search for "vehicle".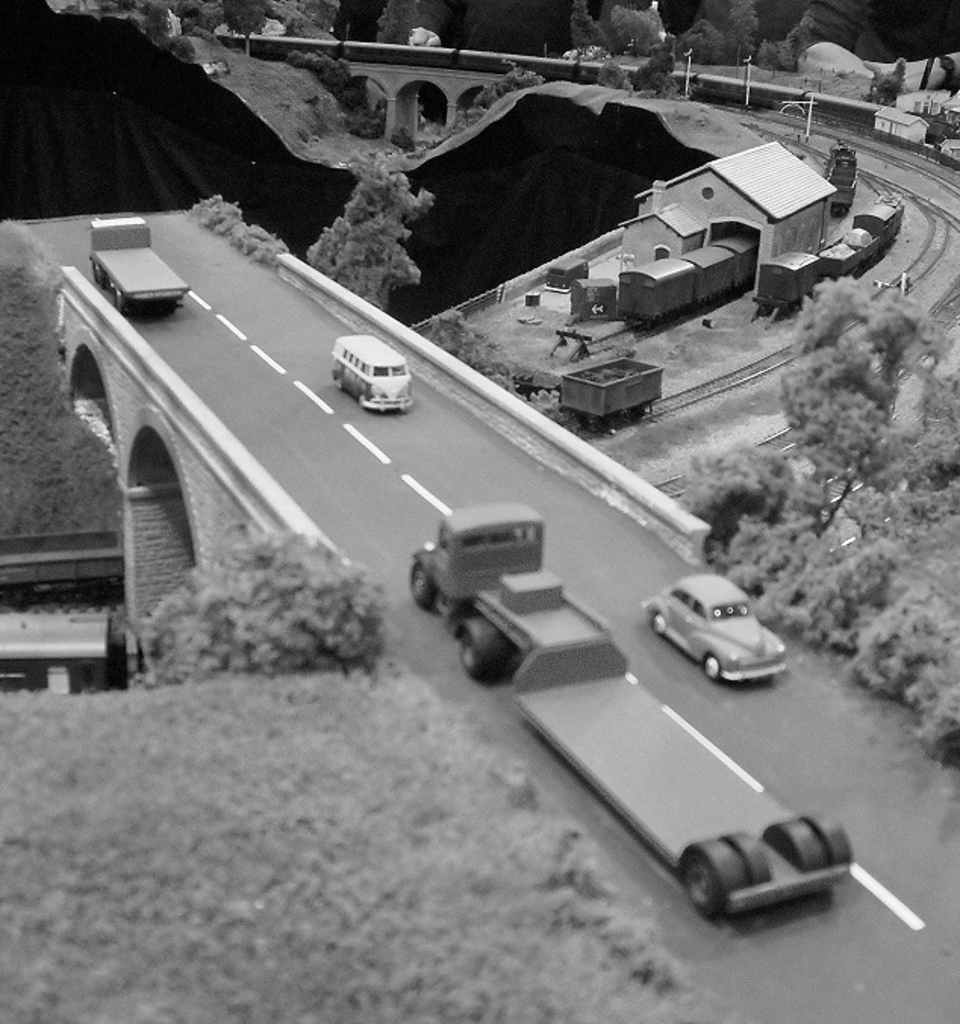
Found at Rect(409, 501, 859, 926).
